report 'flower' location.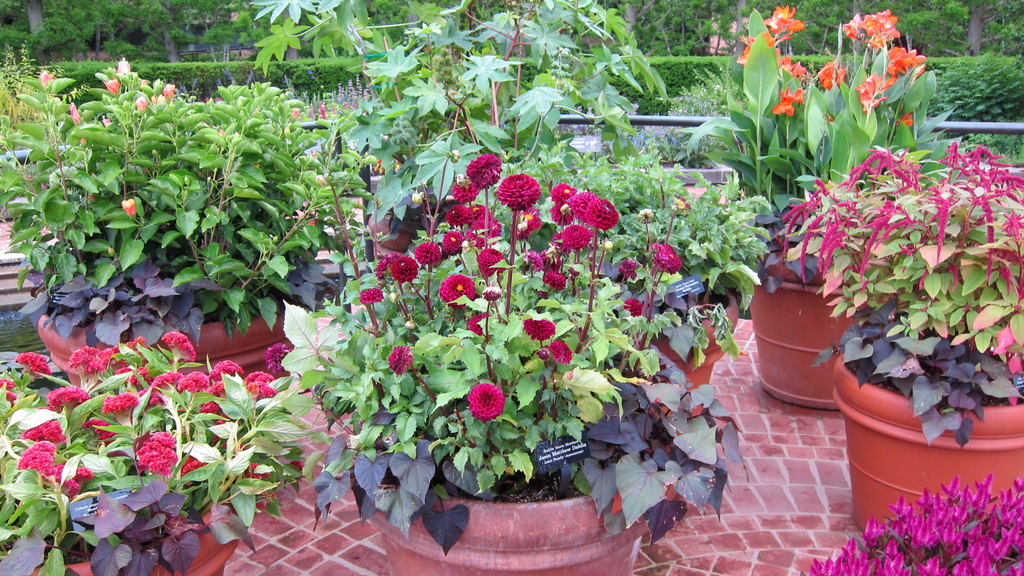
Report: 241:460:269:483.
